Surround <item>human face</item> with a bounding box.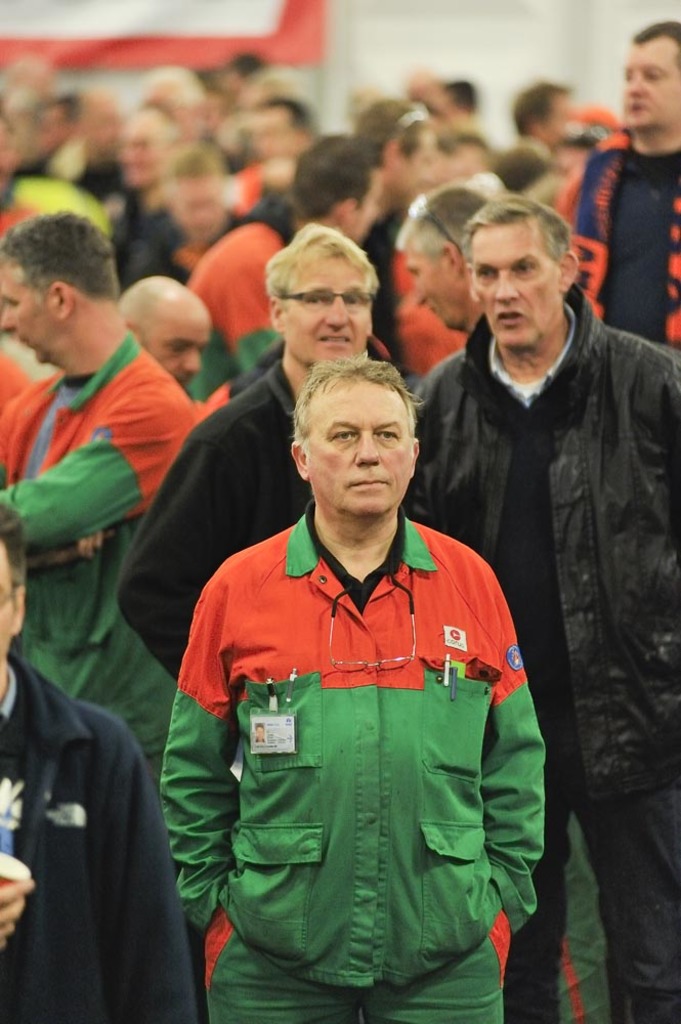
<bbox>262, 113, 286, 146</bbox>.
